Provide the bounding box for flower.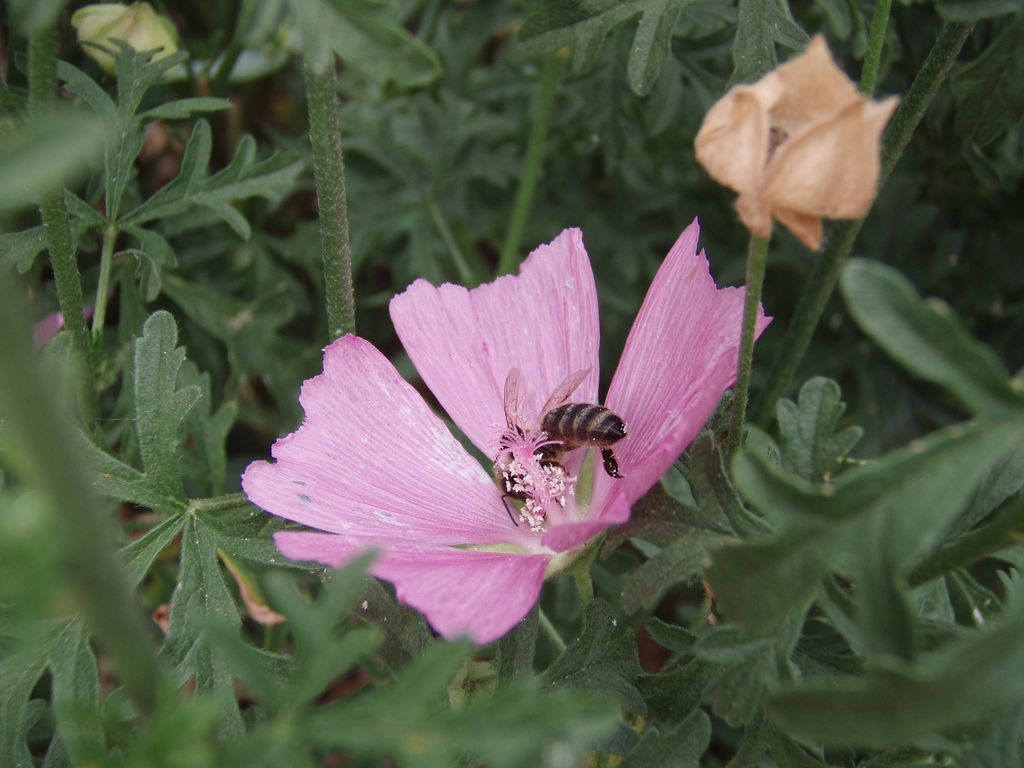
Rect(70, 0, 184, 88).
